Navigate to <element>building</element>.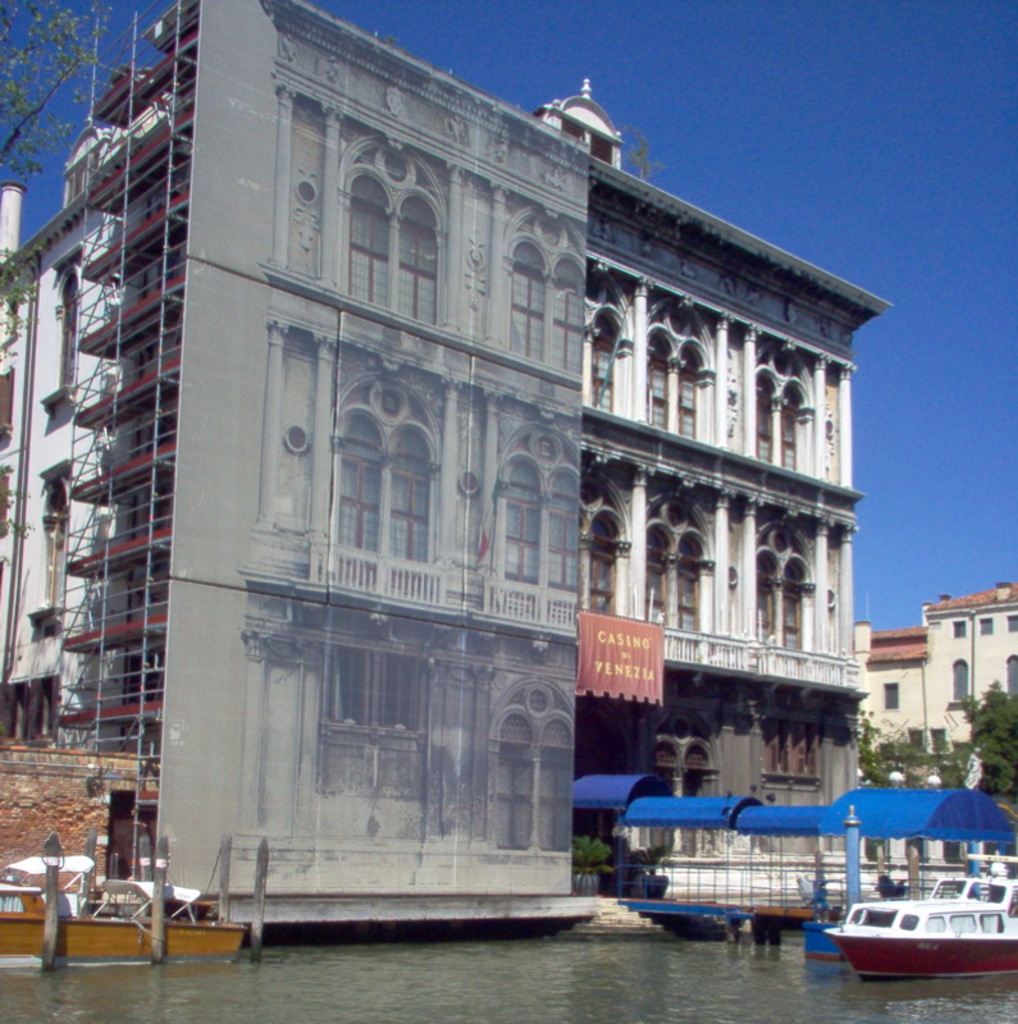
Navigation target: bbox=[852, 576, 1017, 773].
